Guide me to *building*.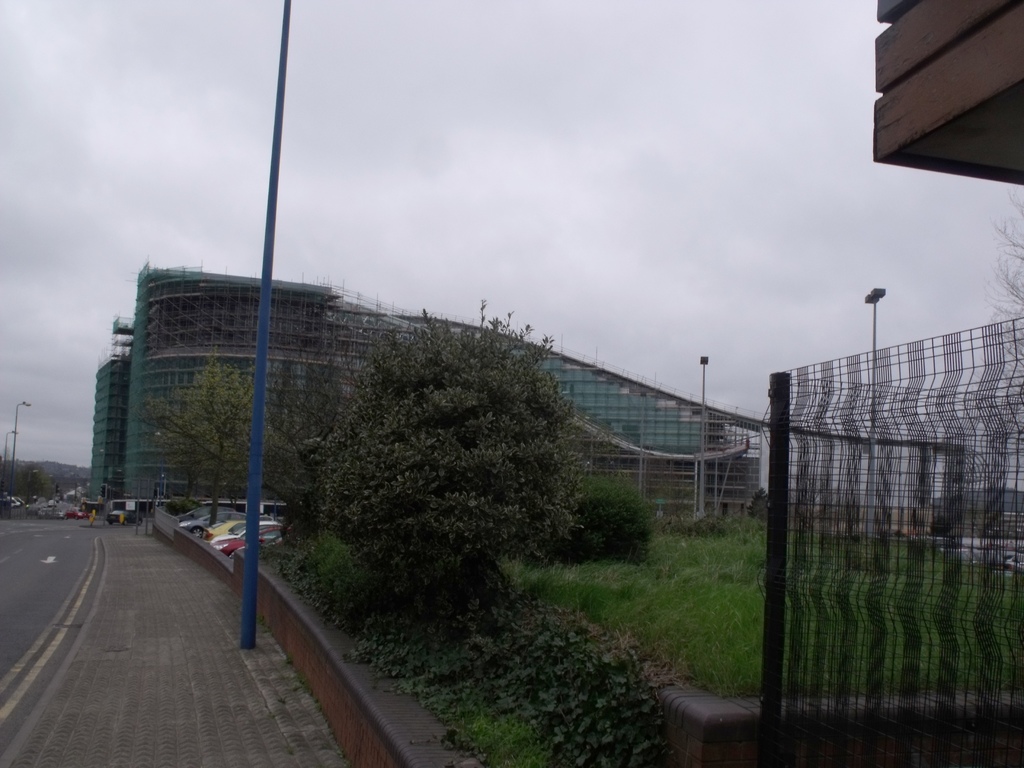
Guidance: <box>90,266,764,516</box>.
